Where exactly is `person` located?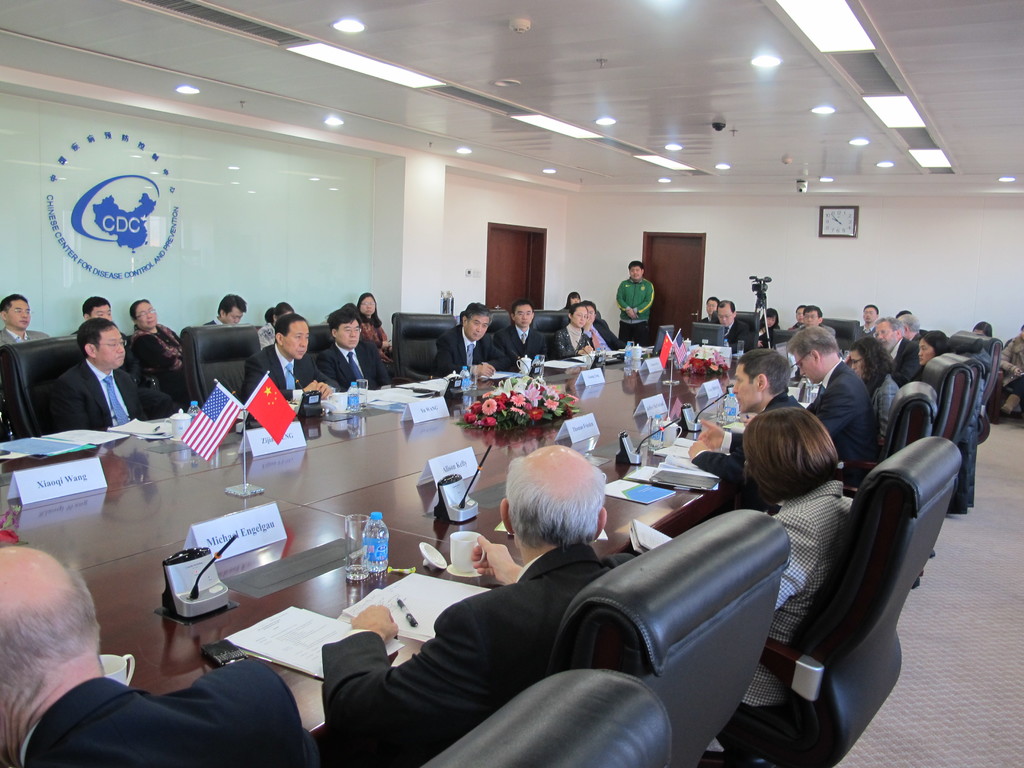
Its bounding box is bbox=(792, 301, 804, 320).
